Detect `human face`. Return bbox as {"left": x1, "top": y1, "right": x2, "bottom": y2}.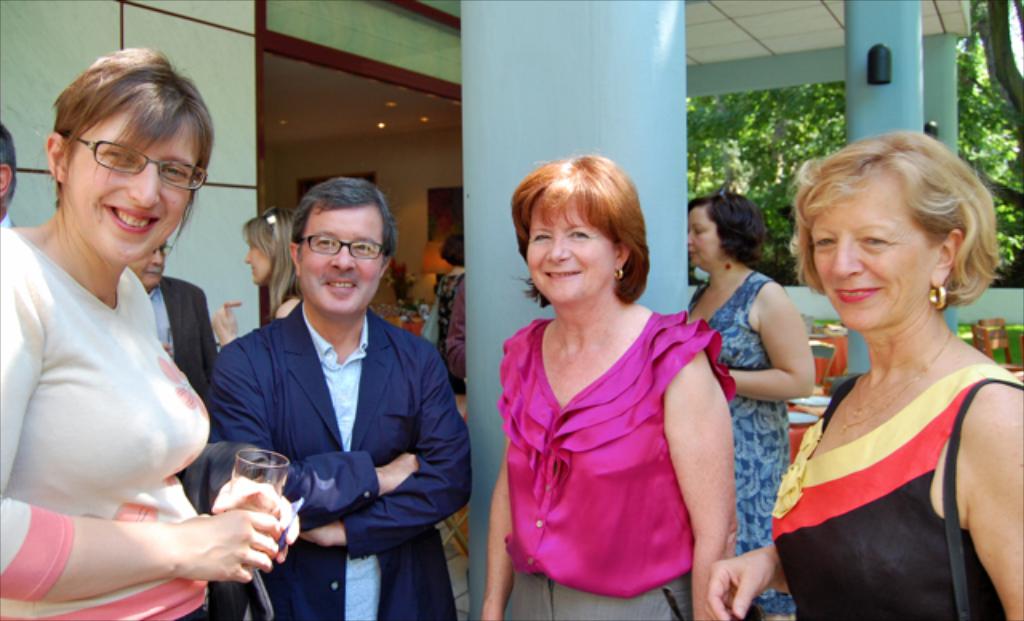
{"left": 805, "top": 168, "right": 933, "bottom": 339}.
